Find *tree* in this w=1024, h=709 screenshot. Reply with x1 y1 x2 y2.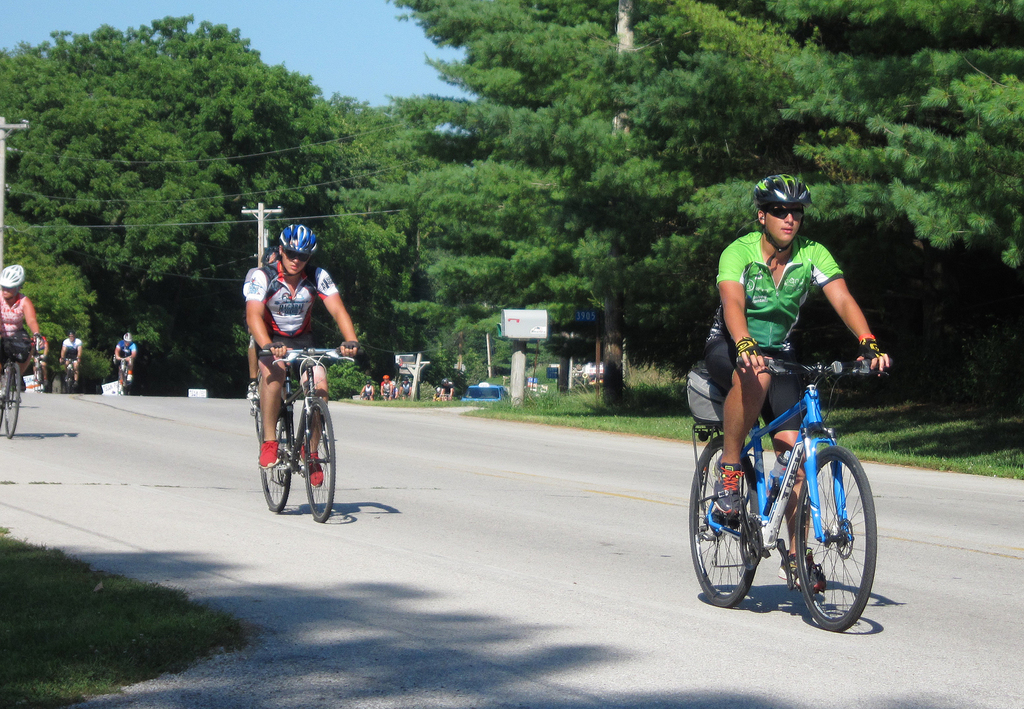
335 88 560 401.
